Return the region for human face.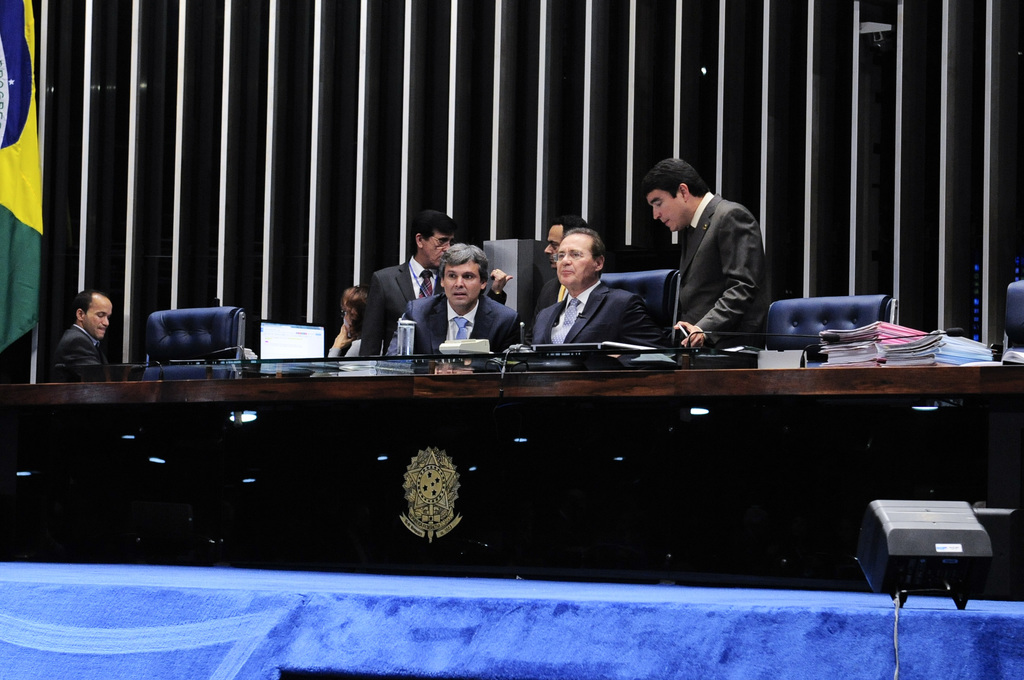
bbox=[555, 239, 597, 286].
